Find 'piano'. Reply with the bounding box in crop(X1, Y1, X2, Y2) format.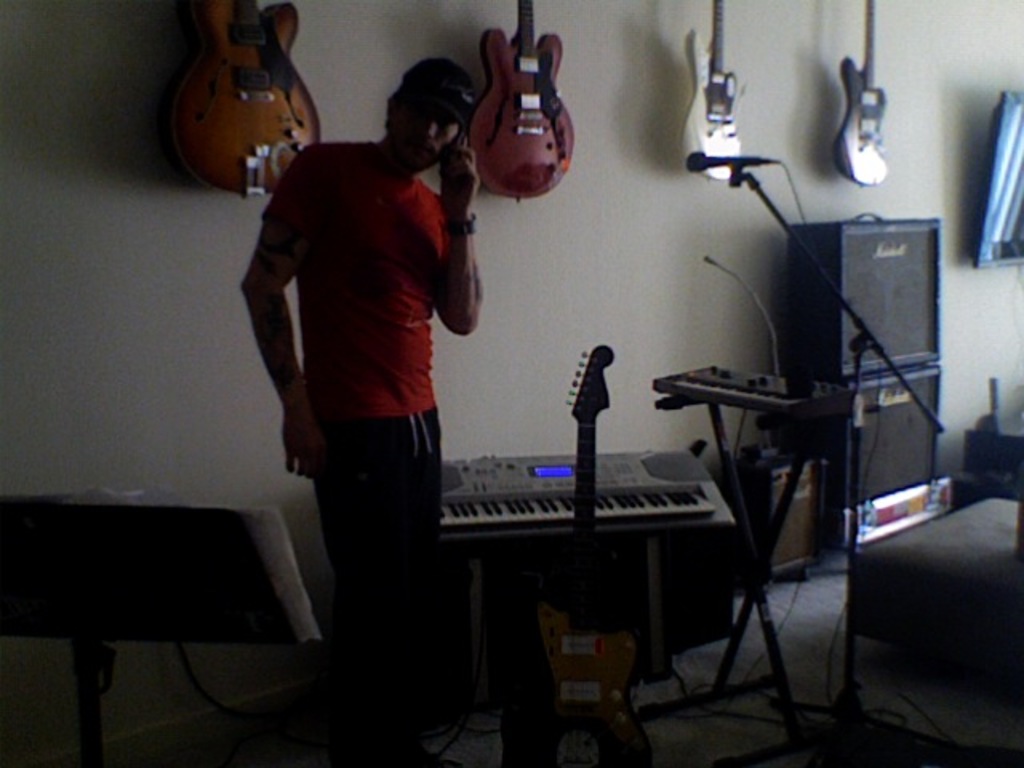
crop(381, 440, 781, 680).
